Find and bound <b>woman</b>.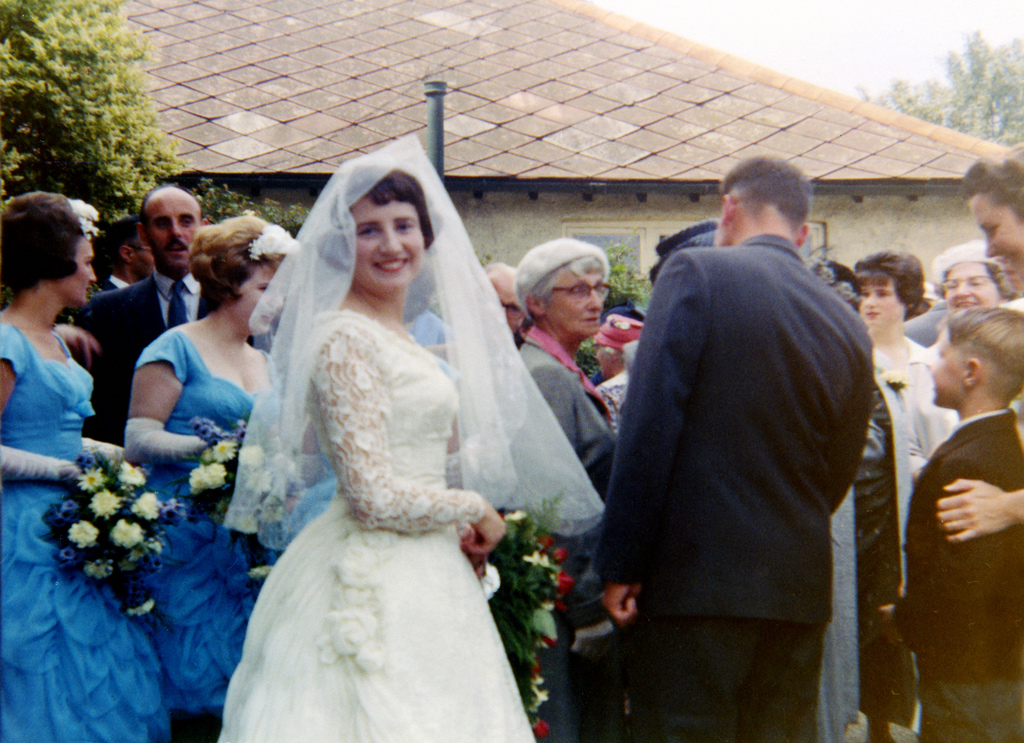
Bound: <region>858, 254, 971, 489</region>.
